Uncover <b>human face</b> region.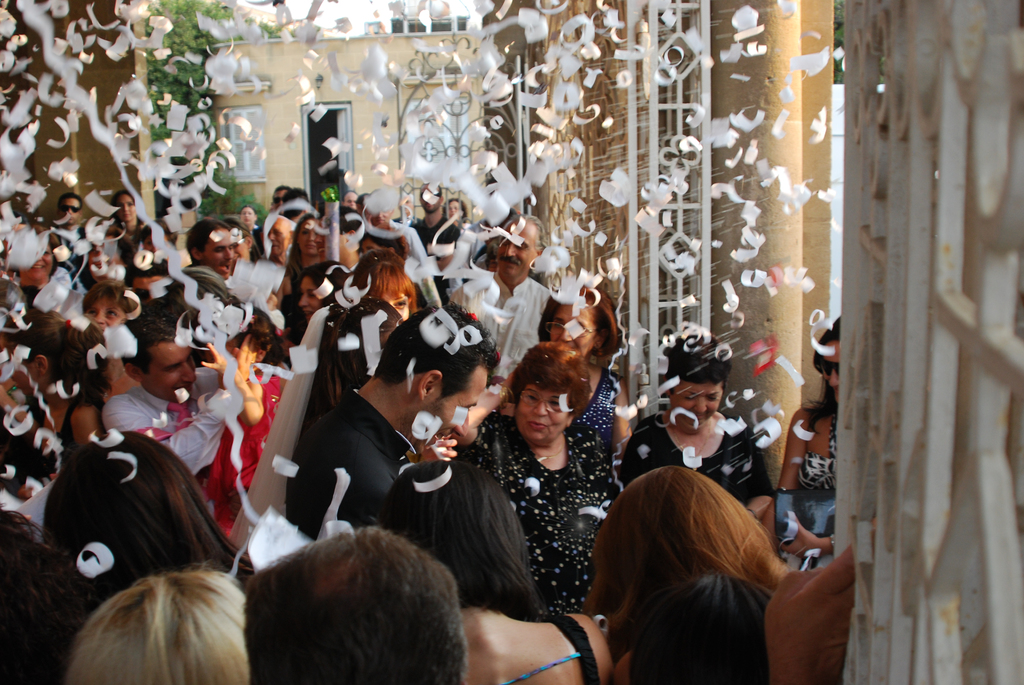
Uncovered: 820/338/842/404.
